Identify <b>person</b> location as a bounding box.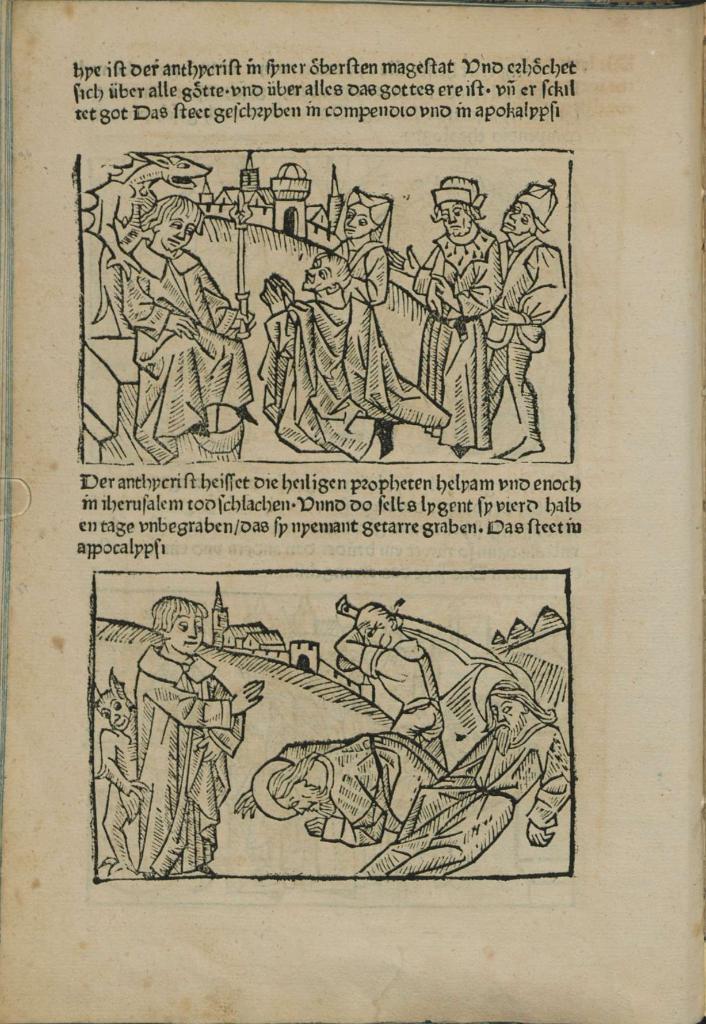
117:578:234:898.
